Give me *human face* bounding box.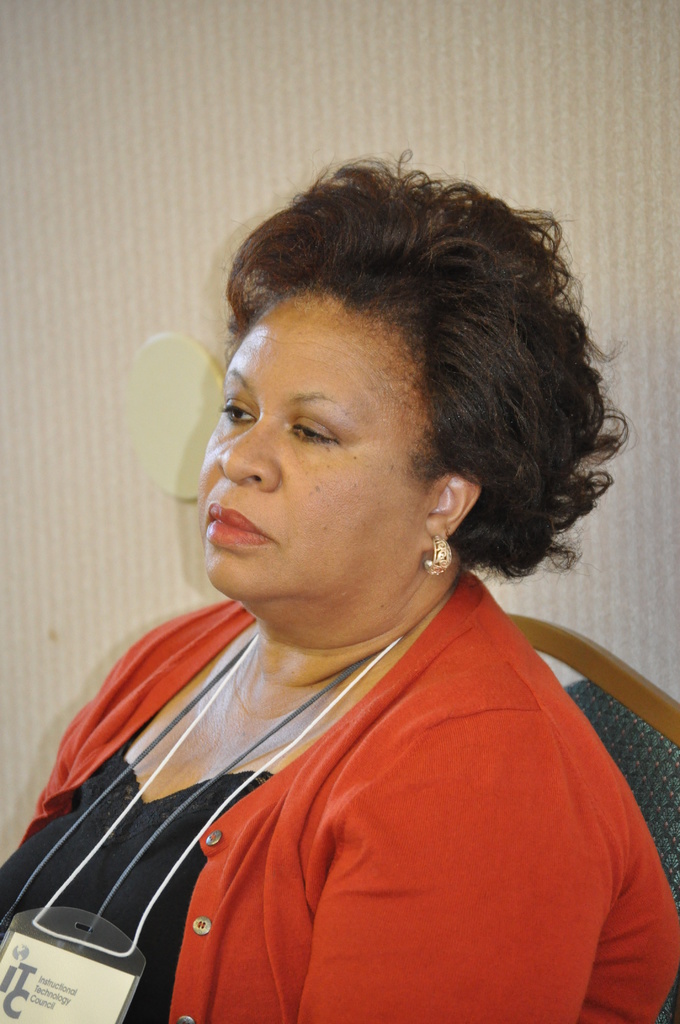
202, 290, 423, 601.
